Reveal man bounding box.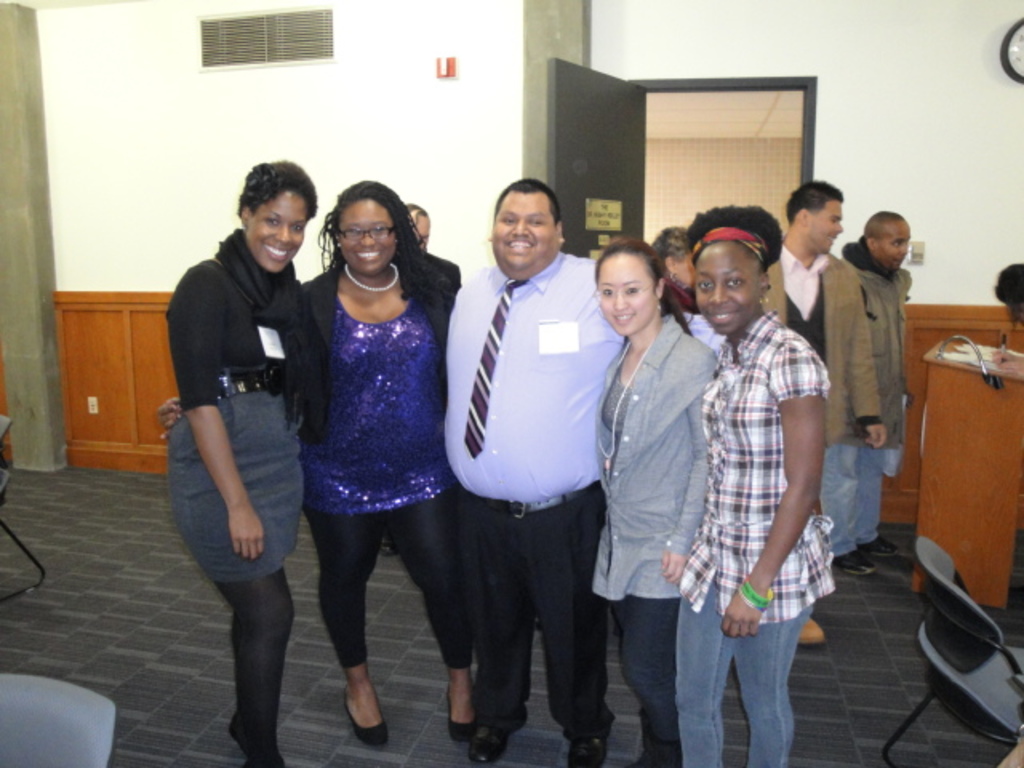
Revealed: [824,197,926,544].
